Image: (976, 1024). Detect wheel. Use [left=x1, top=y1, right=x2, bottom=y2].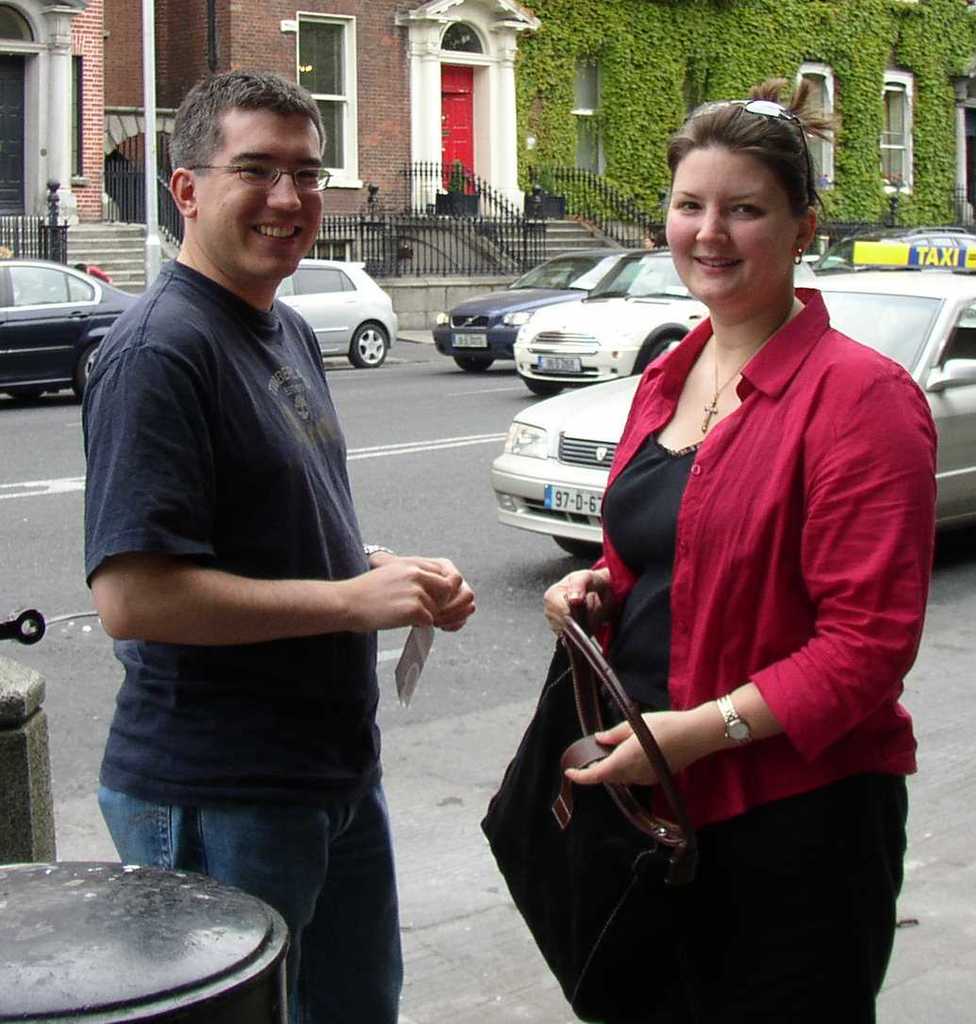
[left=350, top=322, right=388, bottom=365].
